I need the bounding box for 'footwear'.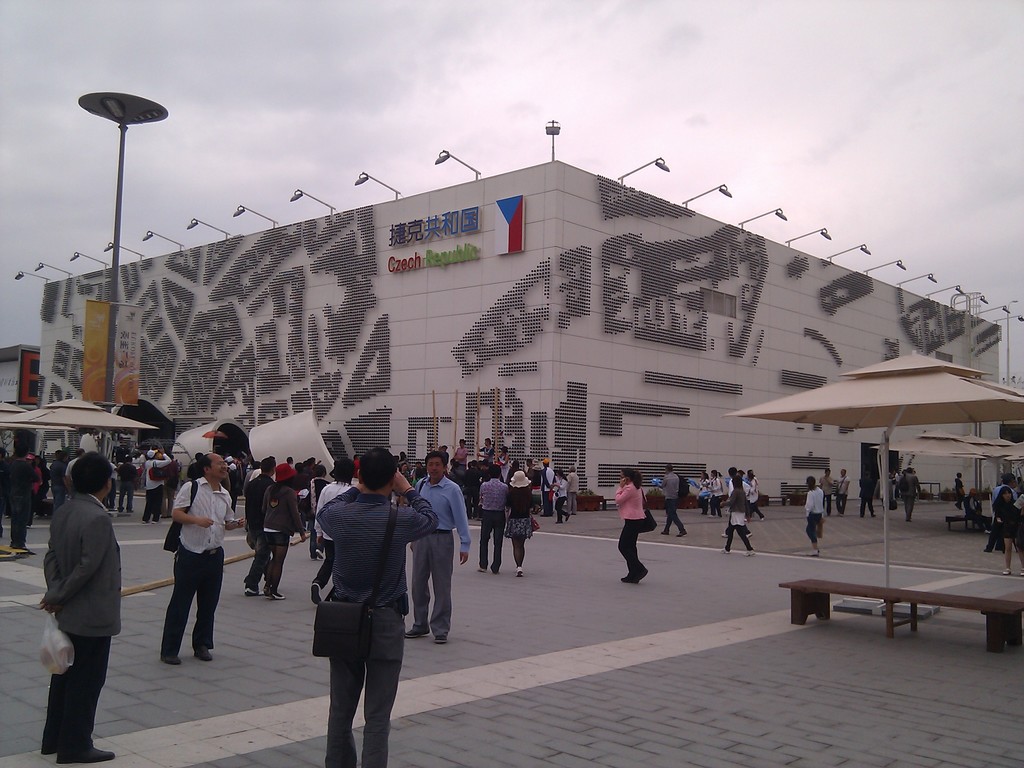
Here it is: box=[744, 549, 756, 558].
